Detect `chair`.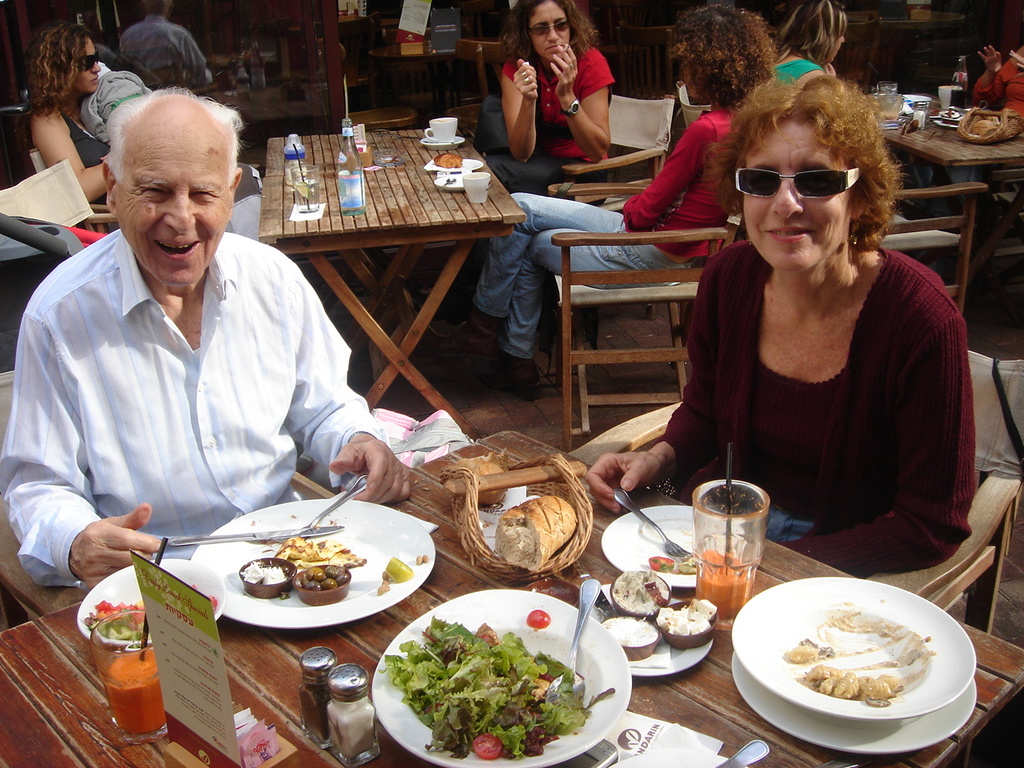
Detected at Rect(22, 142, 118, 238).
